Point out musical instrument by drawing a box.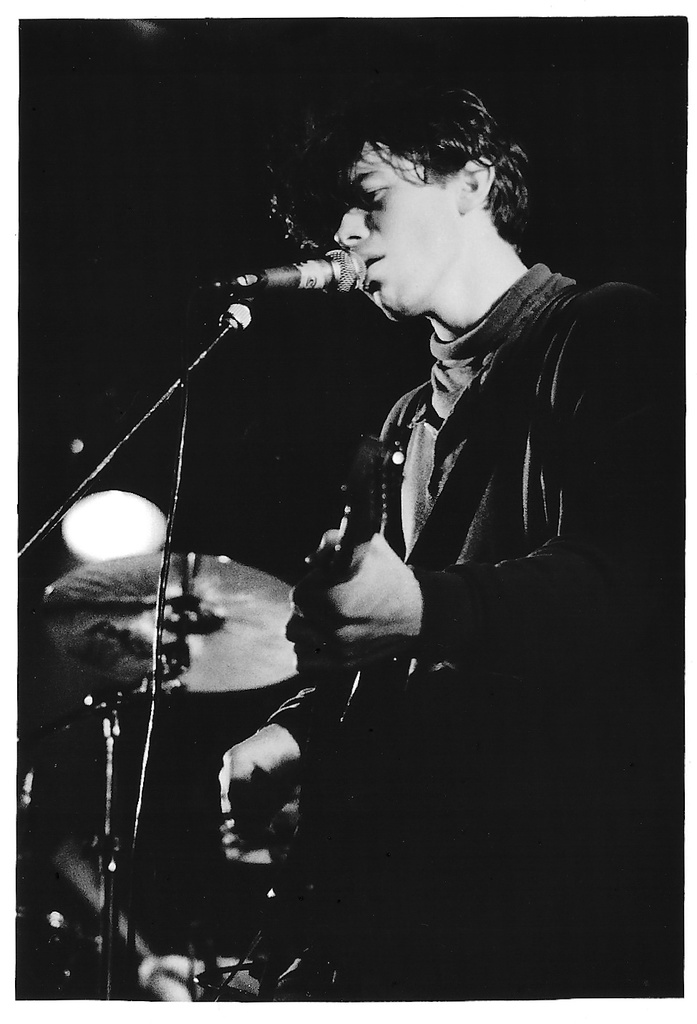
Rect(23, 545, 325, 1007).
